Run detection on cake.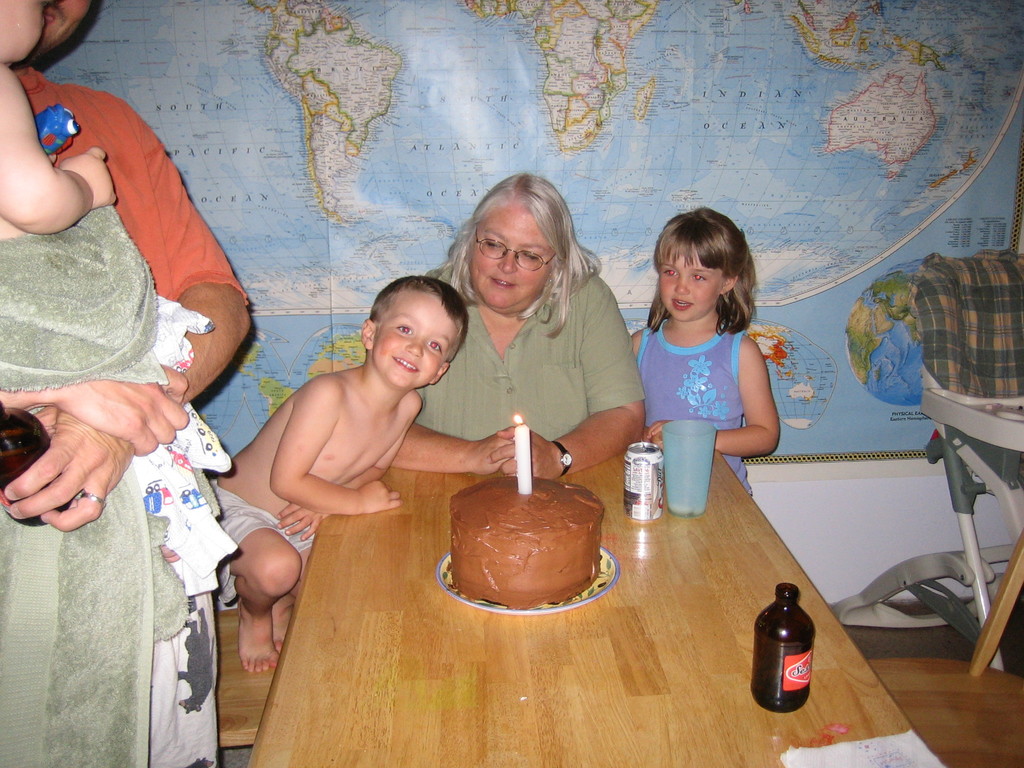
Result: (453, 479, 605, 607).
